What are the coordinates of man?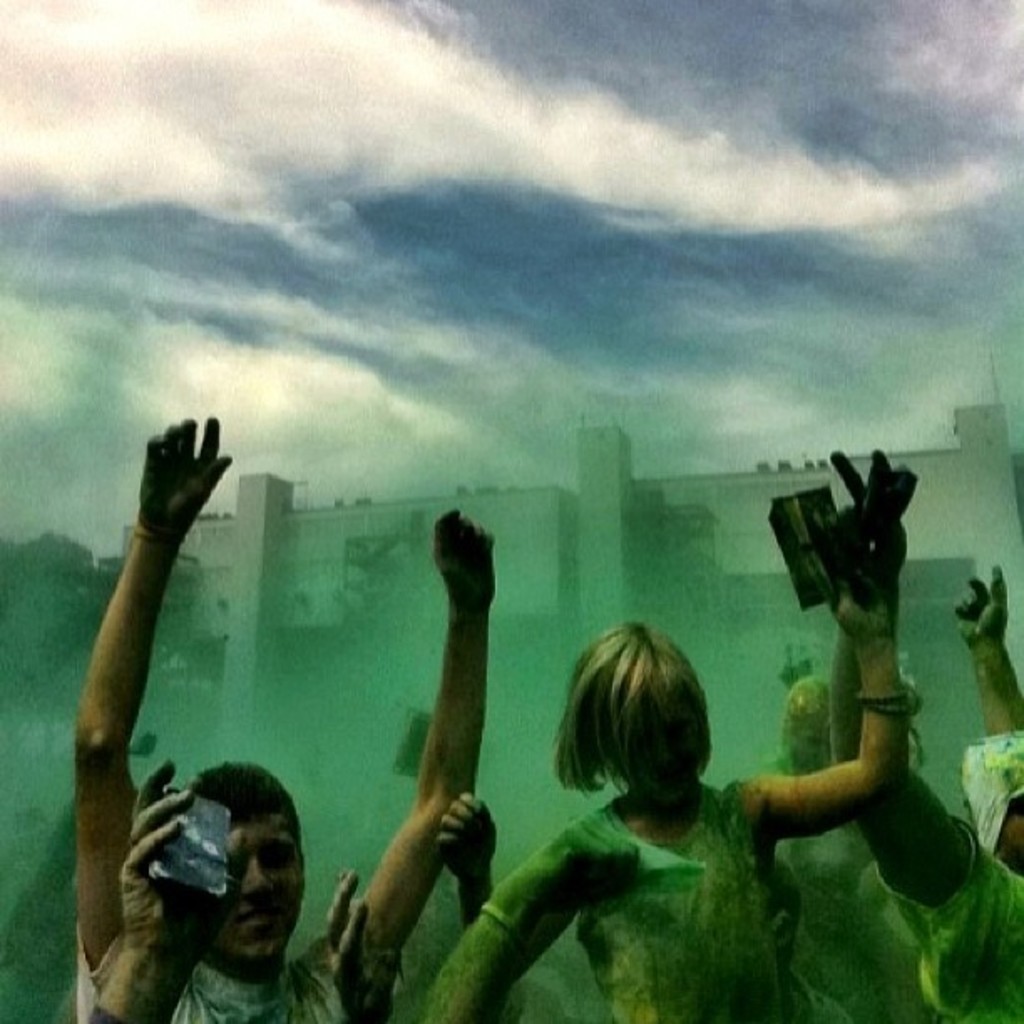
{"left": 32, "top": 587, "right": 341, "bottom": 992}.
